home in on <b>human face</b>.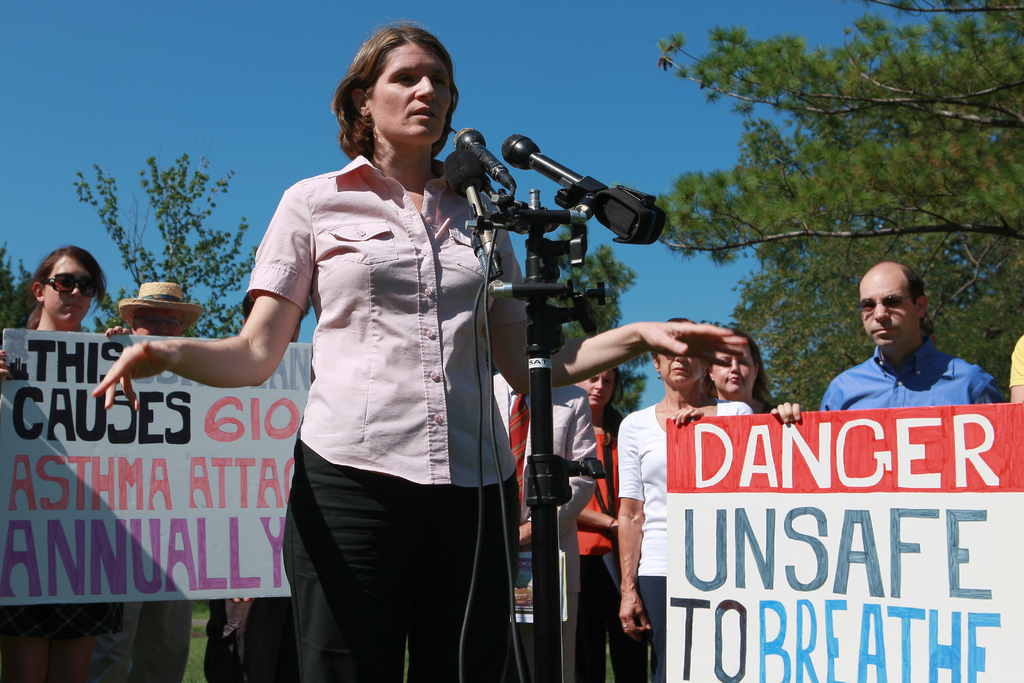
Homed in at <bbox>860, 272, 922, 352</bbox>.
